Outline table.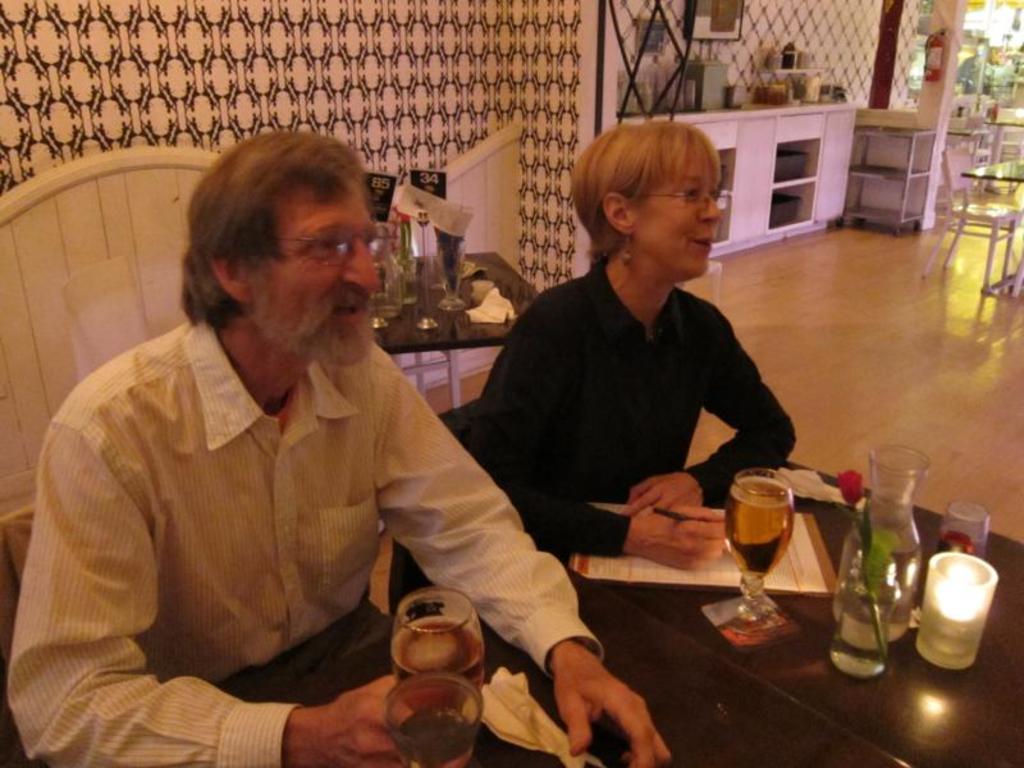
Outline: crop(965, 152, 1023, 183).
